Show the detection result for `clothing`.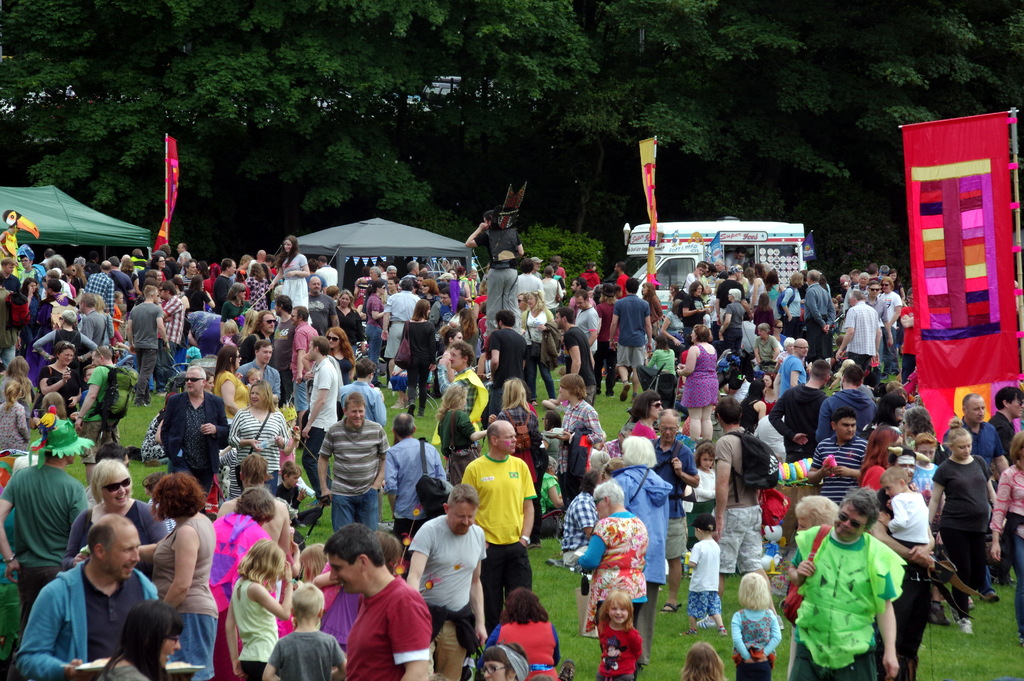
bbox(581, 267, 600, 293).
